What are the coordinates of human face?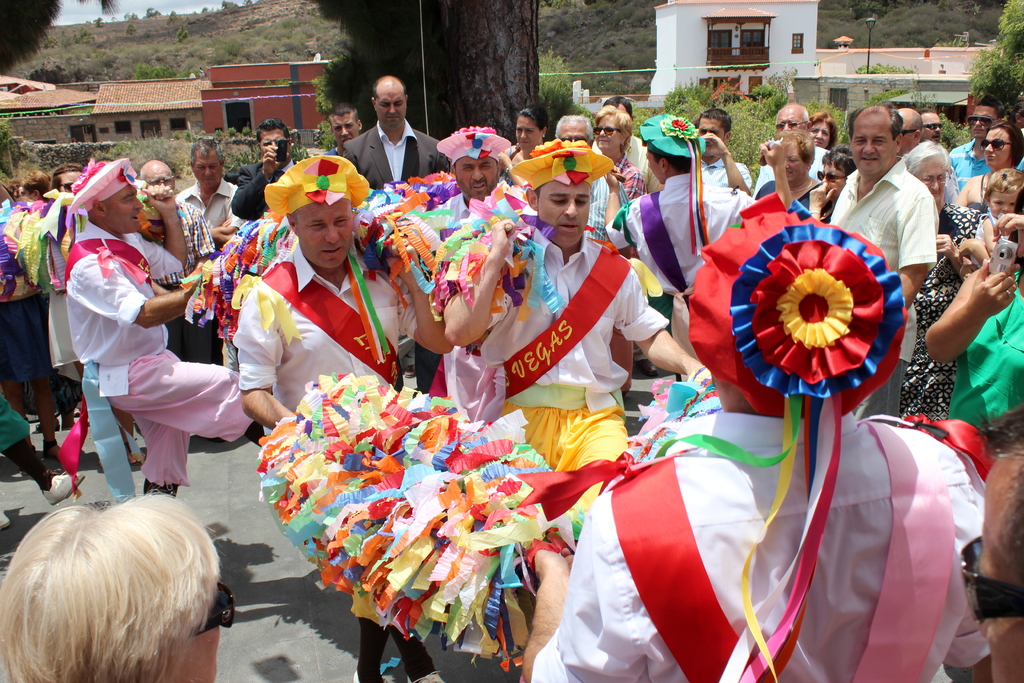
968 97 1002 139.
